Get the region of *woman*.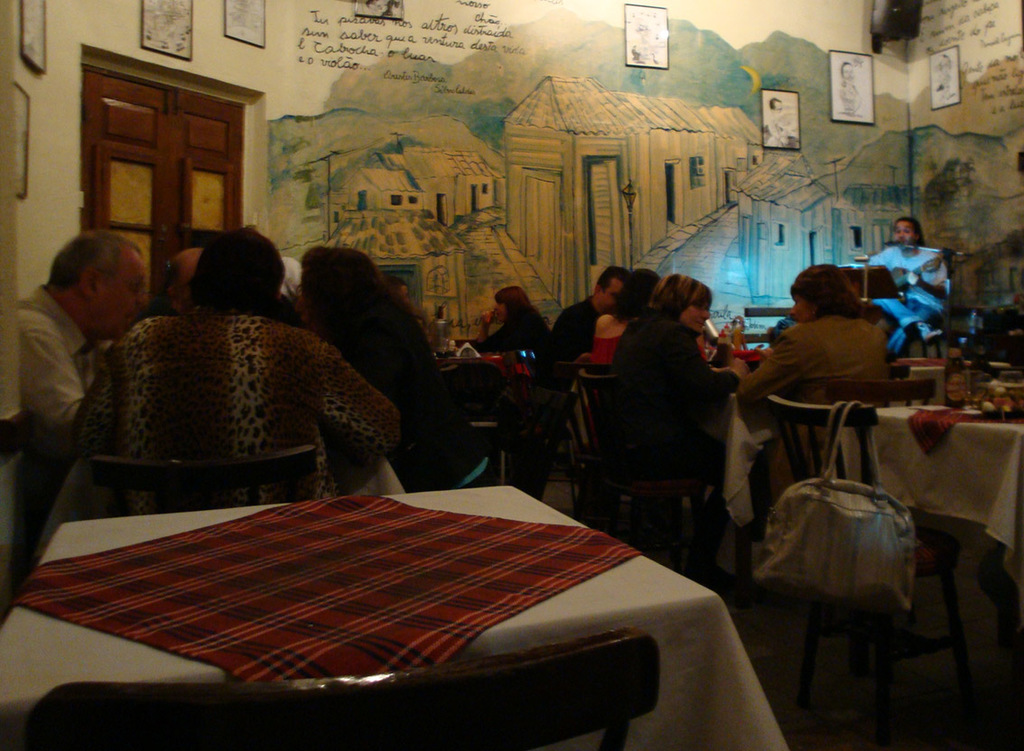
detection(471, 285, 557, 363).
